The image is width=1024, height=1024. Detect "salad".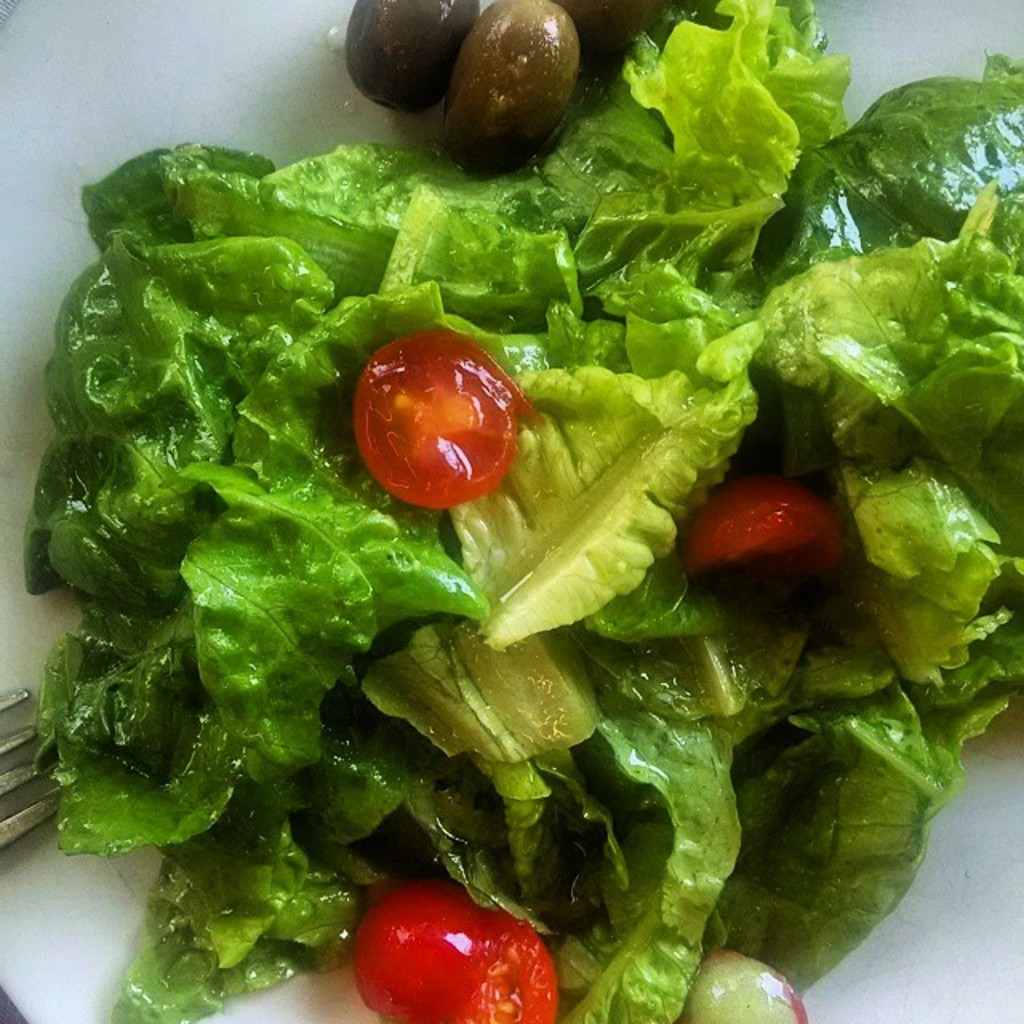
Detection: <box>27,0,1022,1022</box>.
